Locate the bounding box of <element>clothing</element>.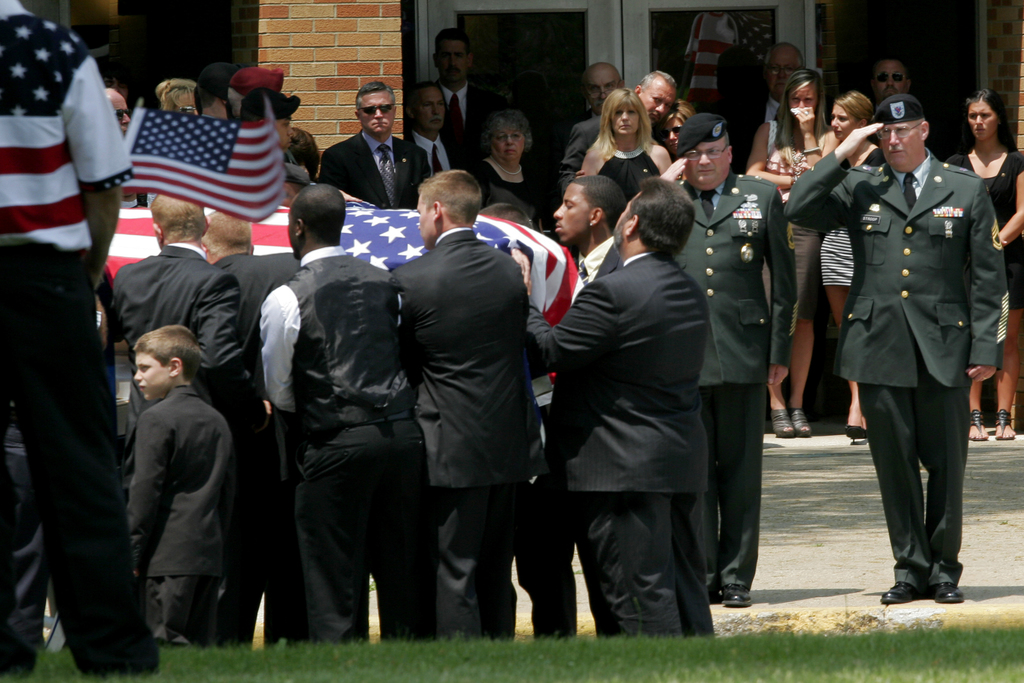
Bounding box: crop(0, 257, 153, 682).
